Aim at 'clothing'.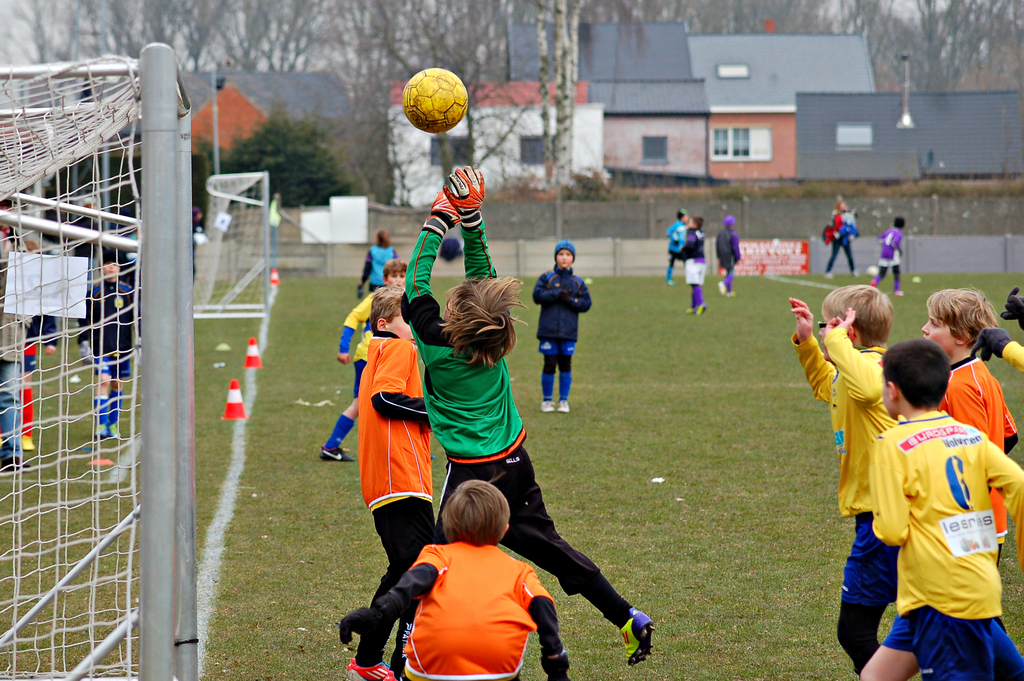
Aimed at <box>792,339,884,618</box>.
